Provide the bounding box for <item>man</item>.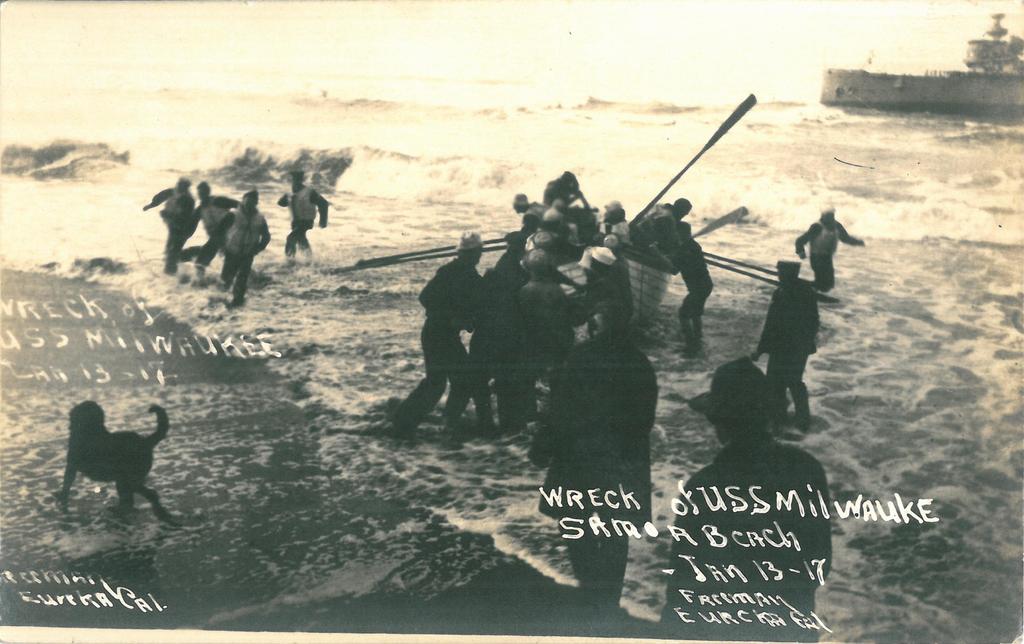
[451, 227, 522, 427].
